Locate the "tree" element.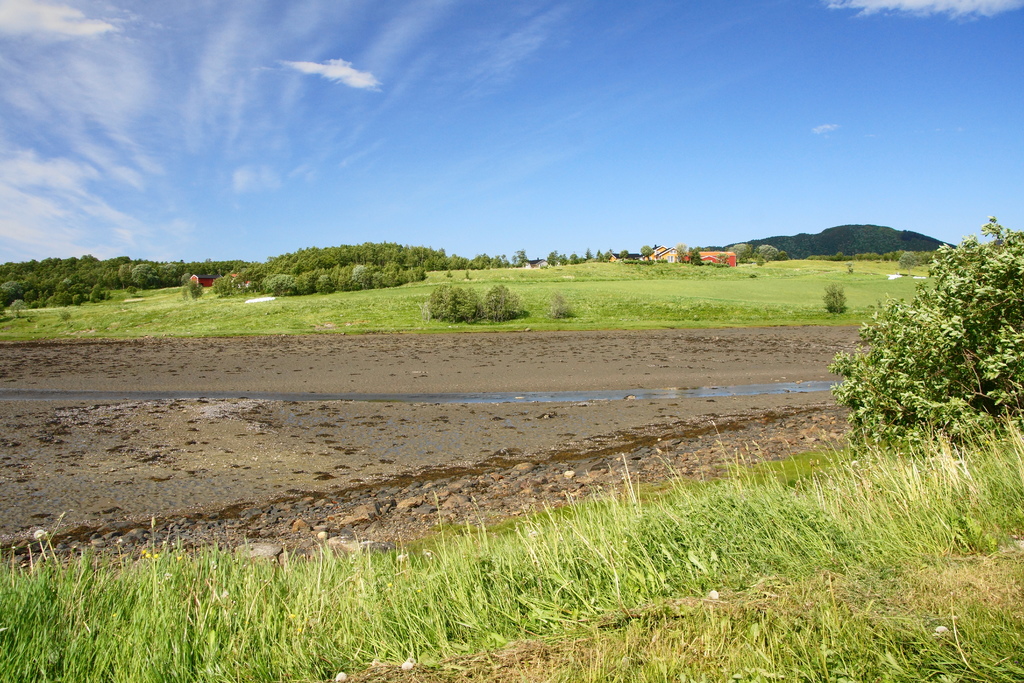
Element bbox: left=641, top=242, right=653, bottom=263.
